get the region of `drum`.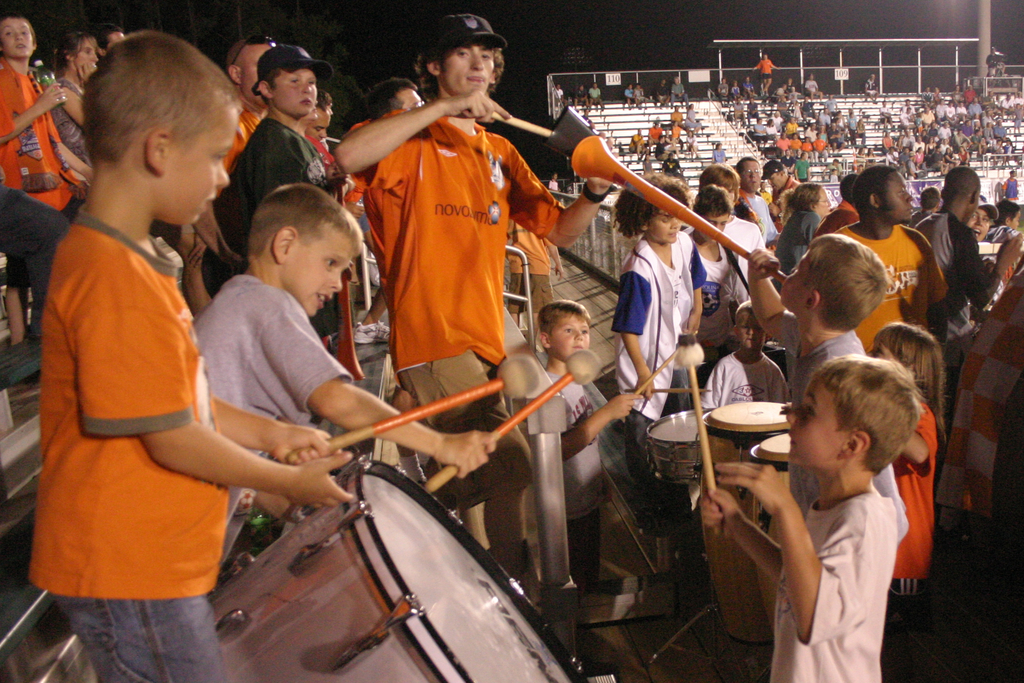
{"left": 205, "top": 453, "right": 593, "bottom": 682}.
